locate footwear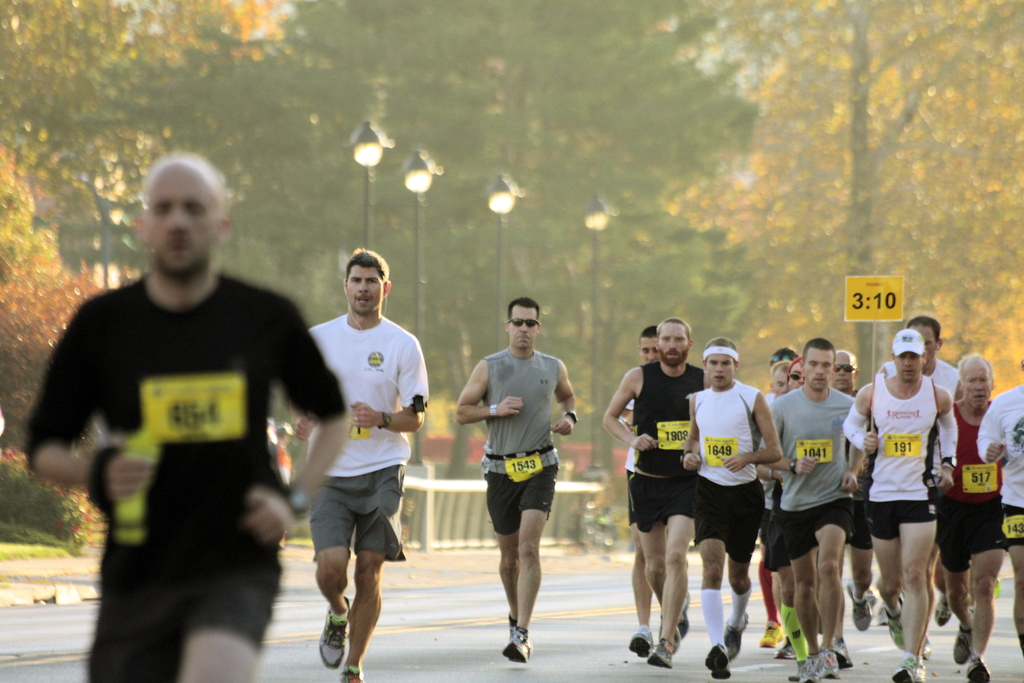
{"x1": 851, "y1": 582, "x2": 872, "y2": 630}
